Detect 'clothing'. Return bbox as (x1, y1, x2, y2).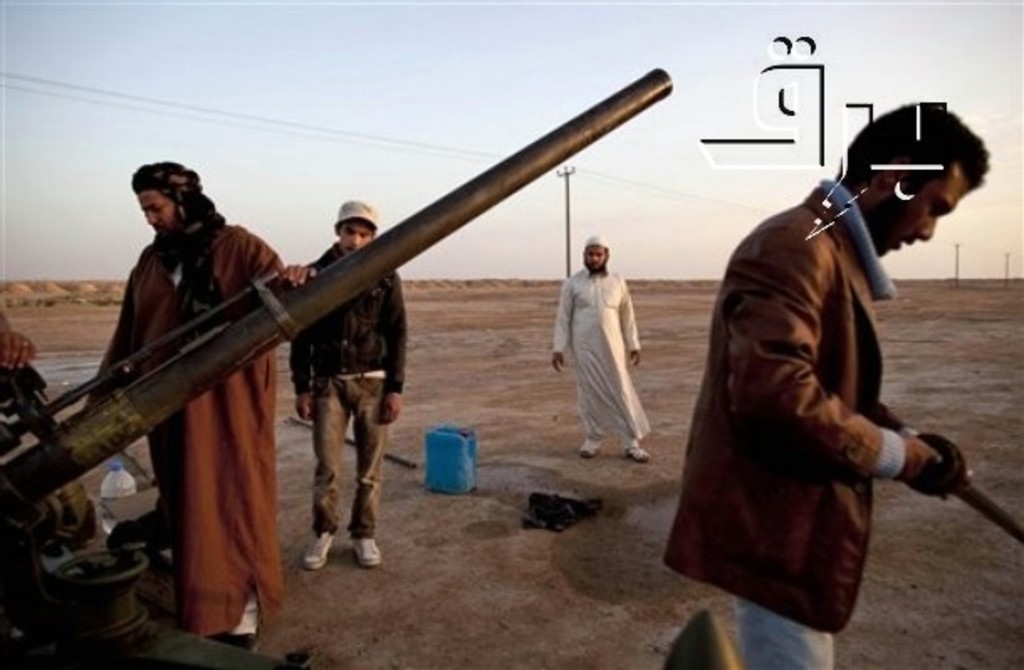
(552, 269, 646, 442).
